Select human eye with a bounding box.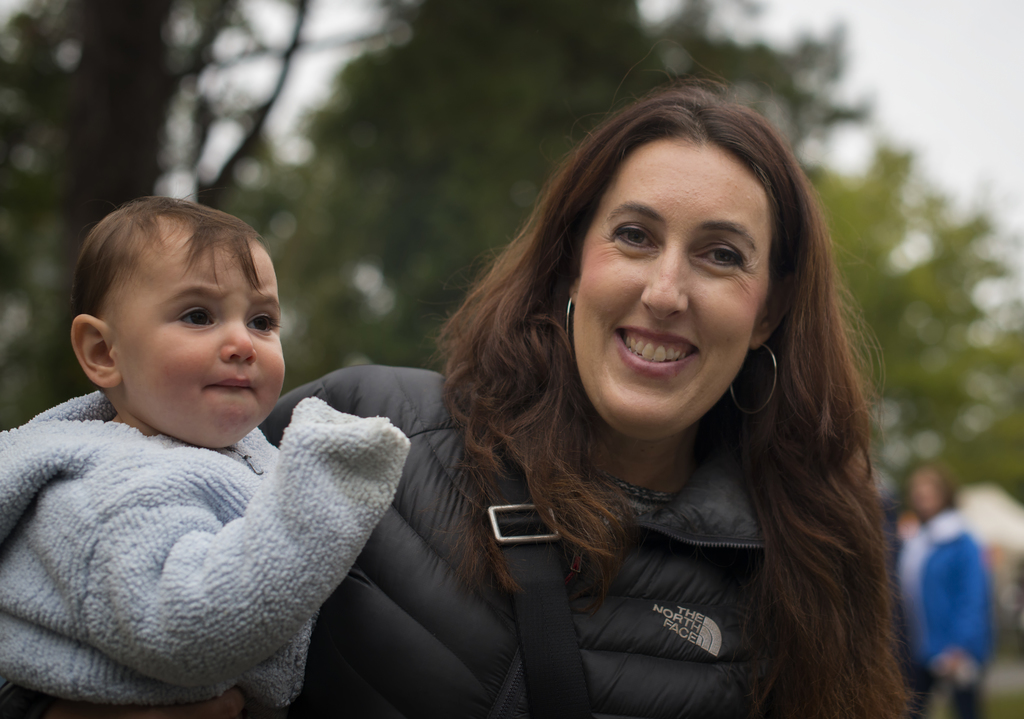
(246, 305, 280, 336).
